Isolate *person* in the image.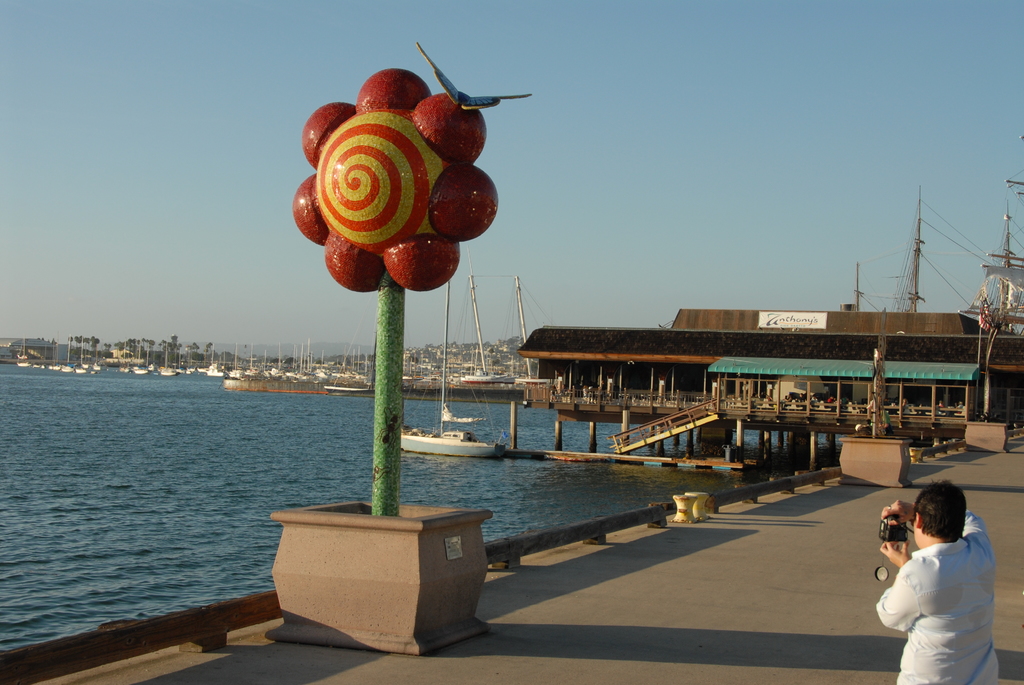
Isolated region: rect(872, 484, 998, 684).
